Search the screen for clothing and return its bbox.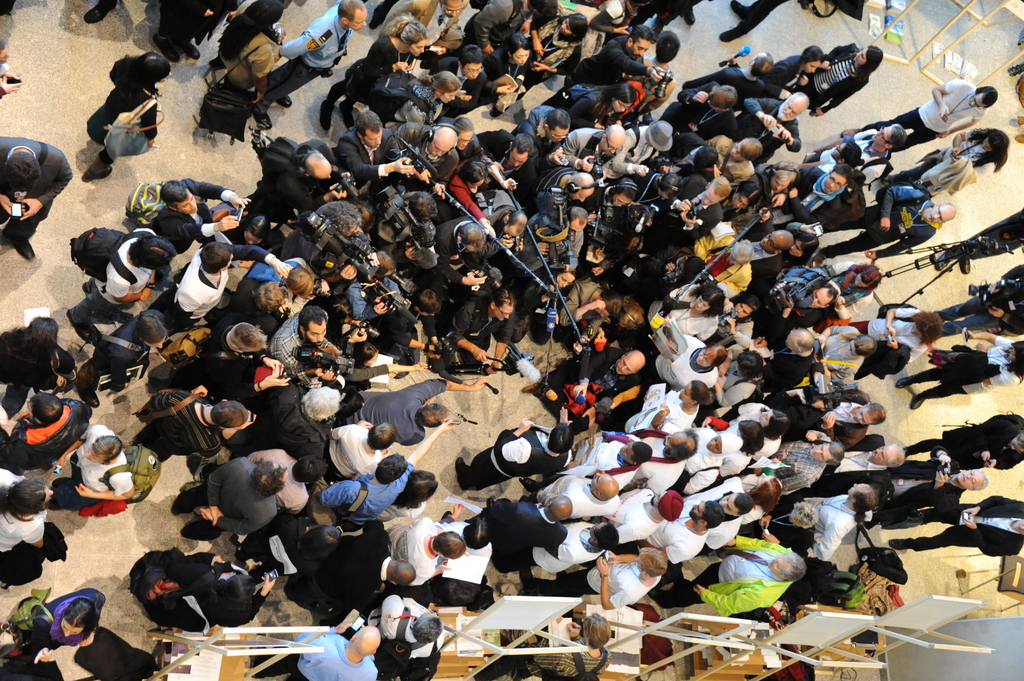
Found: [left=384, top=591, right=431, bottom=680].
